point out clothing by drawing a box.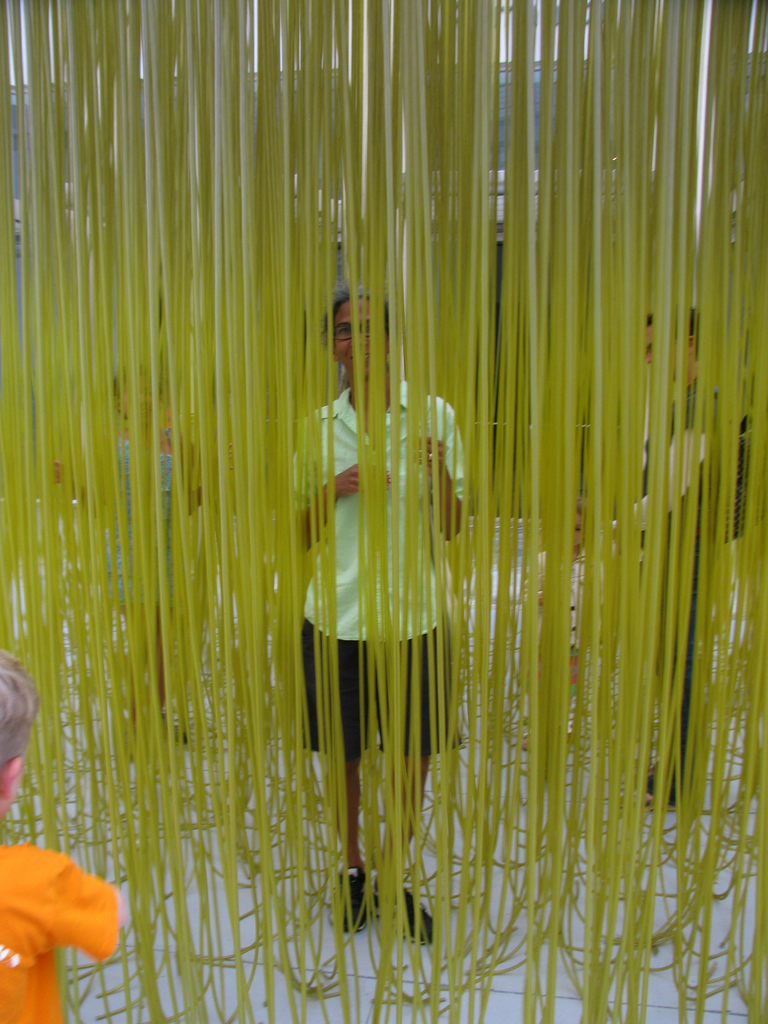
box(279, 368, 468, 765).
